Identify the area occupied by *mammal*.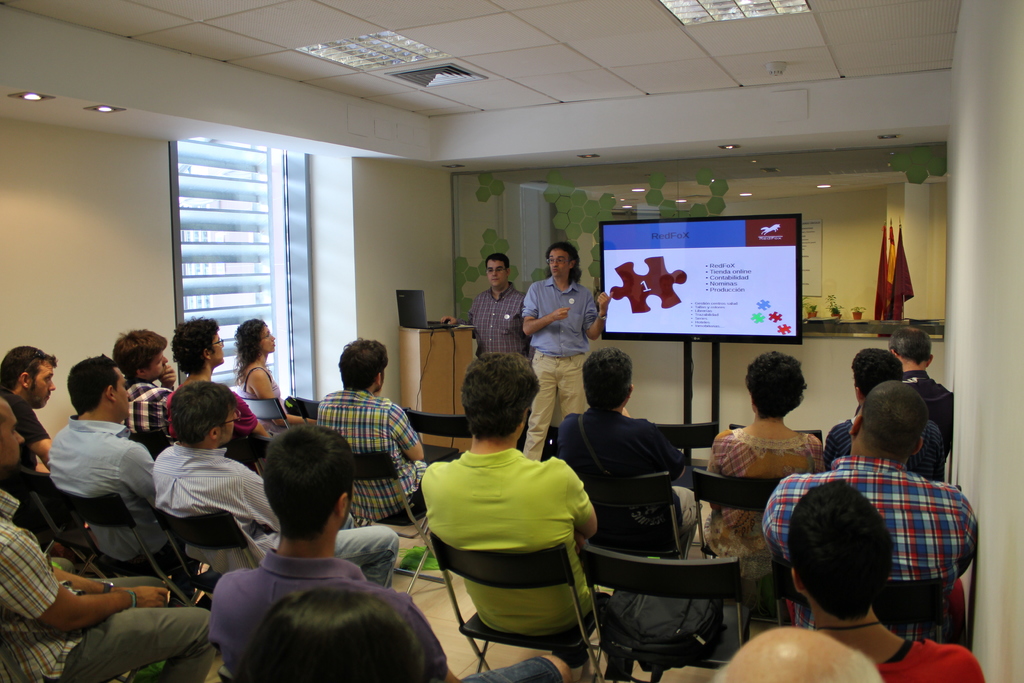
Area: bbox=[0, 345, 61, 468].
